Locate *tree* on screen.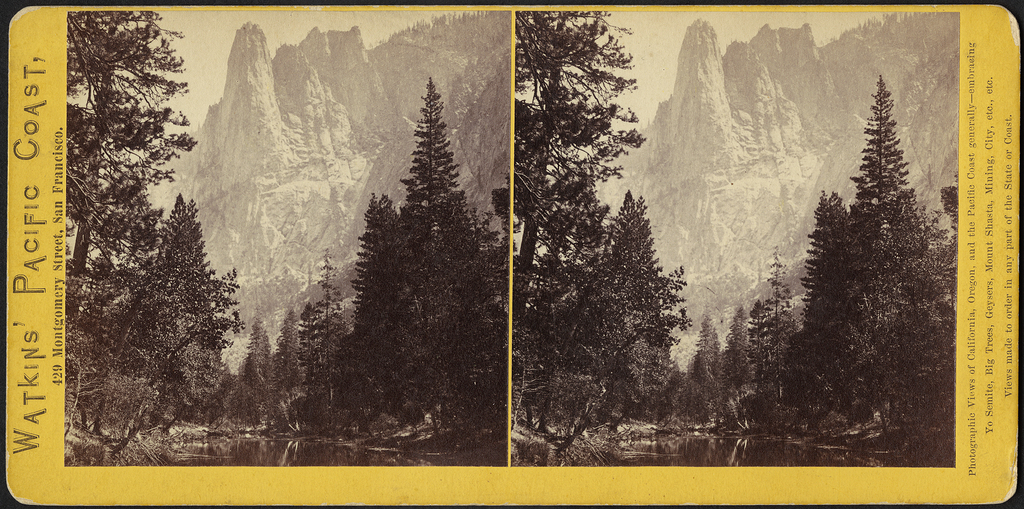
On screen at [509,10,643,414].
